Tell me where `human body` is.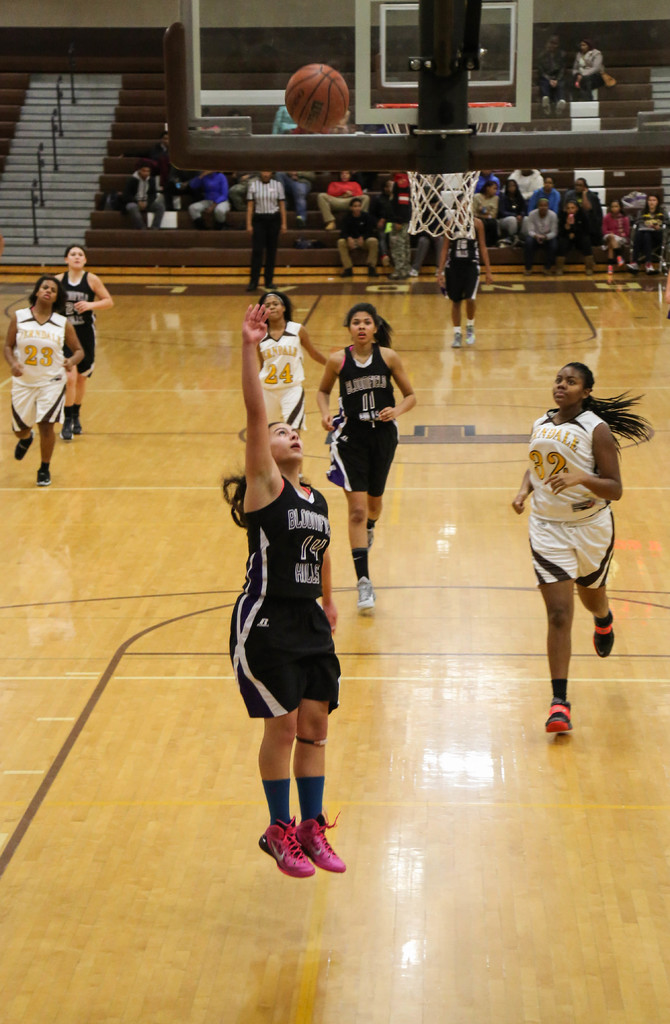
`human body` is at box=[570, 38, 607, 94].
